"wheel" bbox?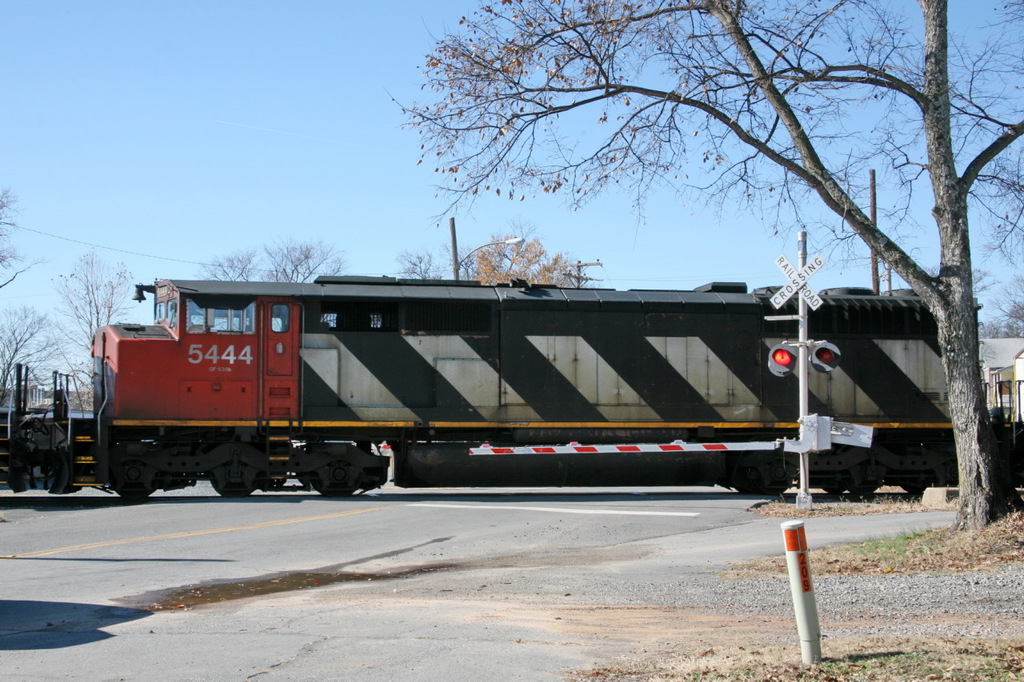
{"x1": 304, "y1": 449, "x2": 378, "y2": 501}
